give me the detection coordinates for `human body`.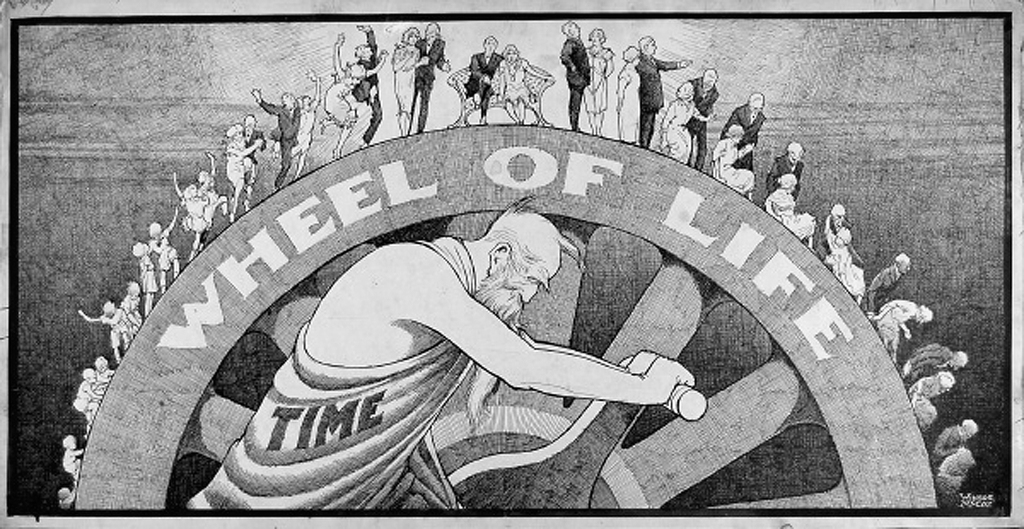
[758, 134, 803, 199].
